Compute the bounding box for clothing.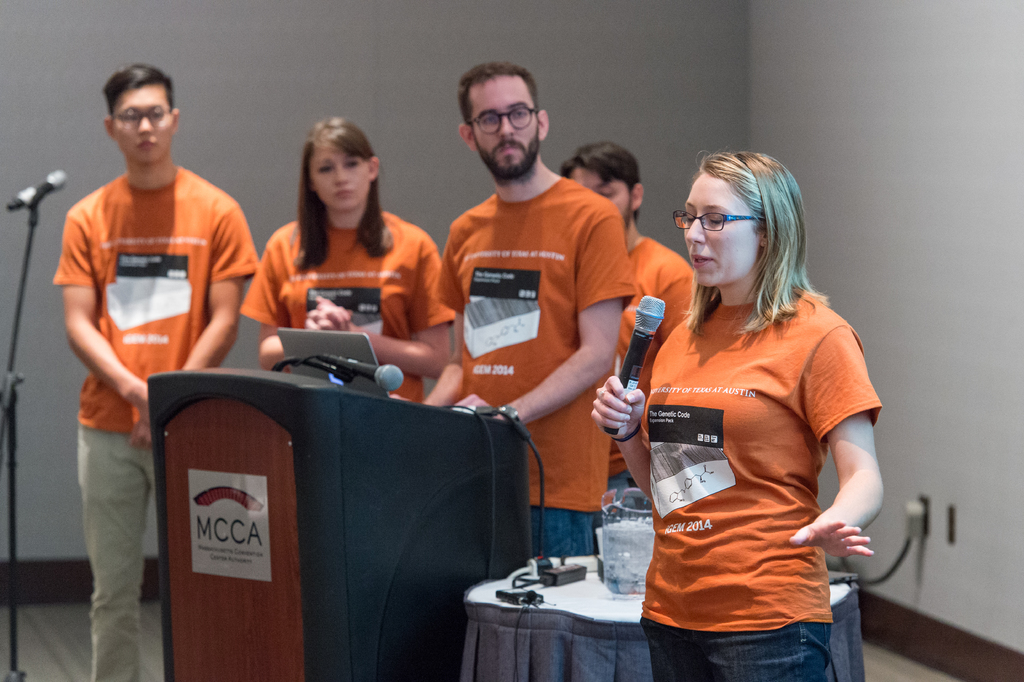
x1=45, y1=154, x2=269, y2=681.
